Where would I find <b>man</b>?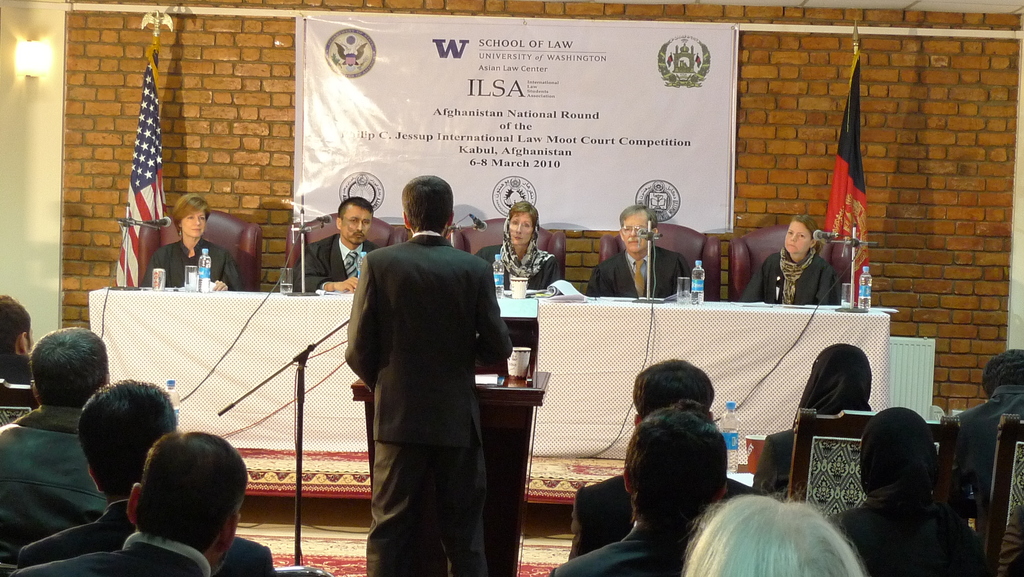
At (571, 354, 758, 555).
